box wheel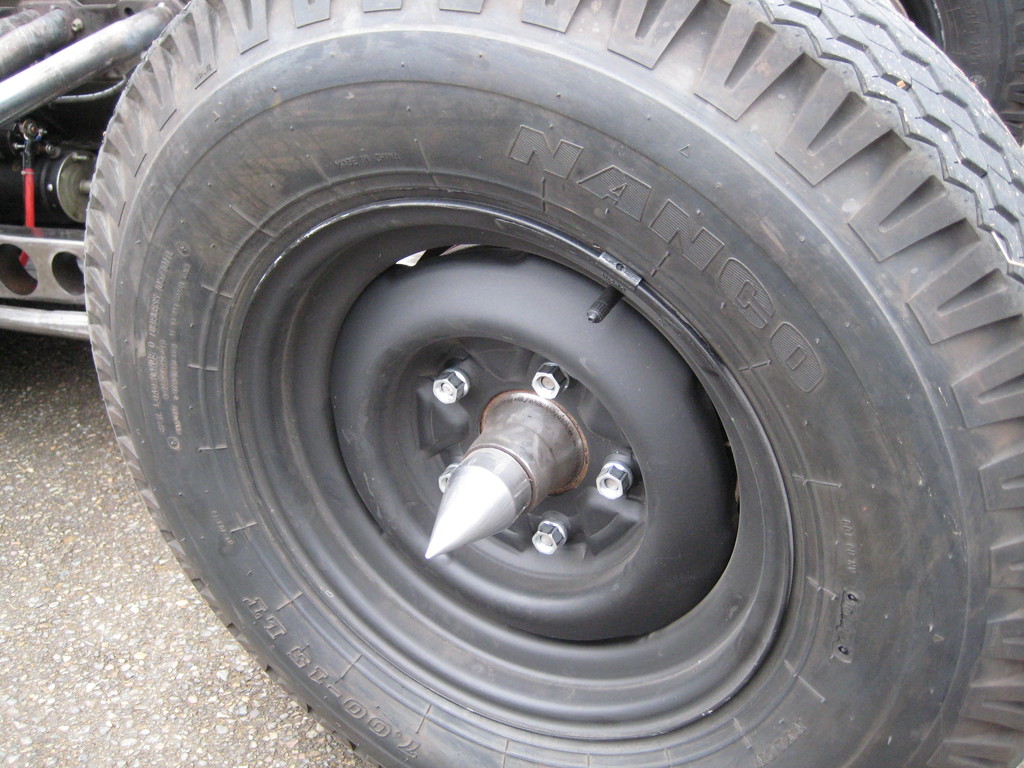
BBox(84, 0, 1023, 767)
